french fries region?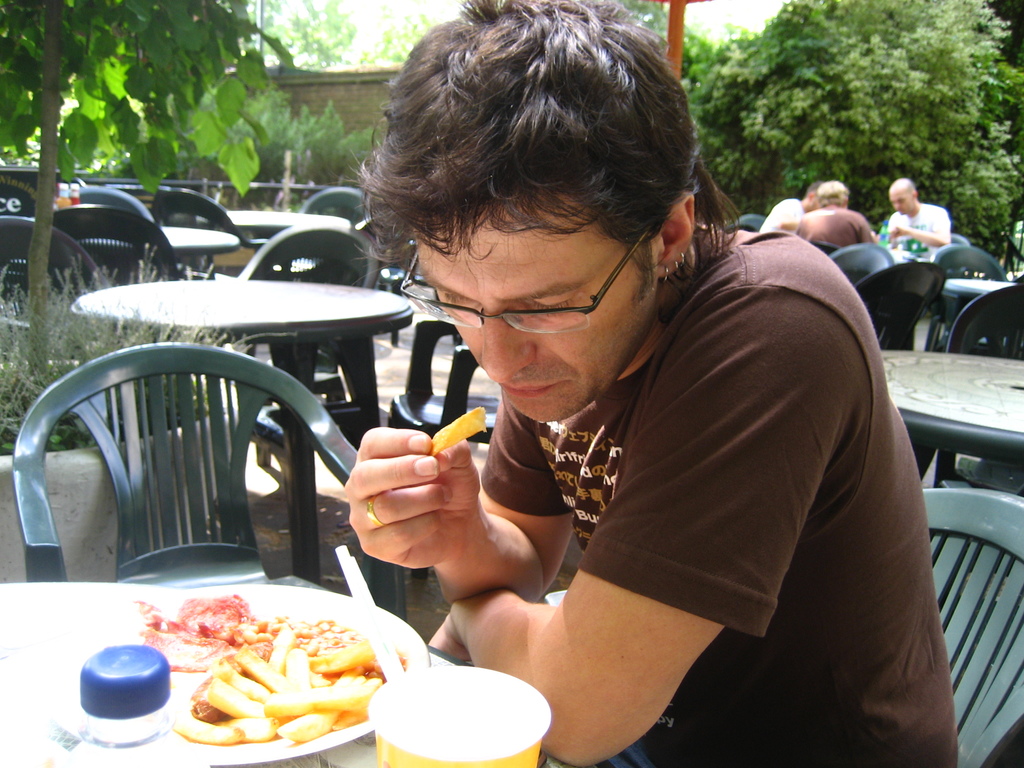
<bbox>424, 404, 486, 458</bbox>
